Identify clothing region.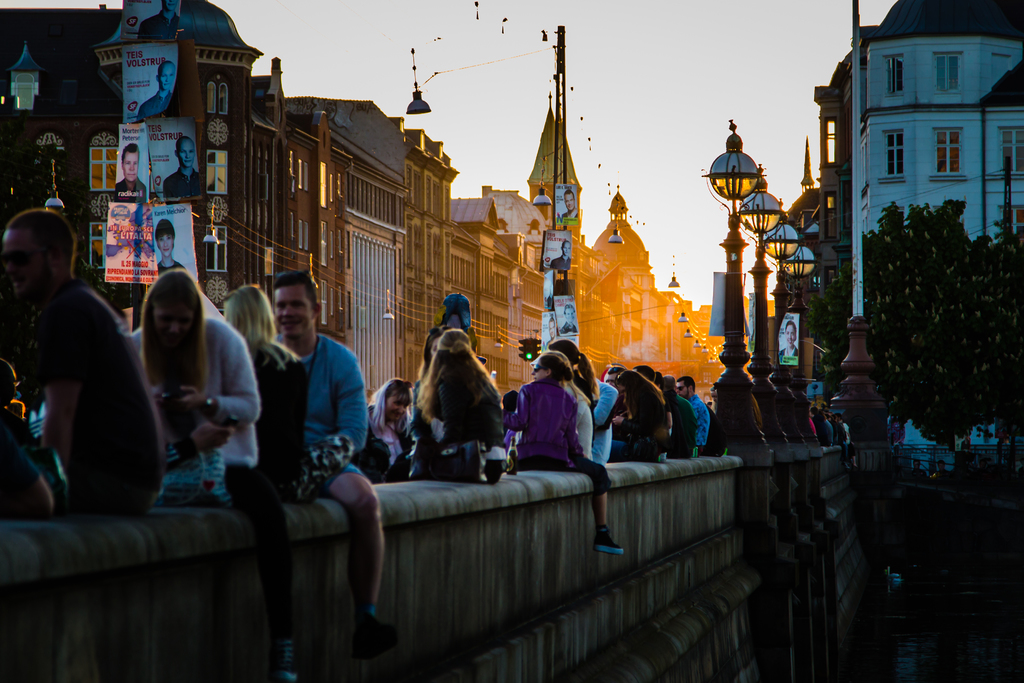
Region: (left=510, top=368, right=594, bottom=475).
